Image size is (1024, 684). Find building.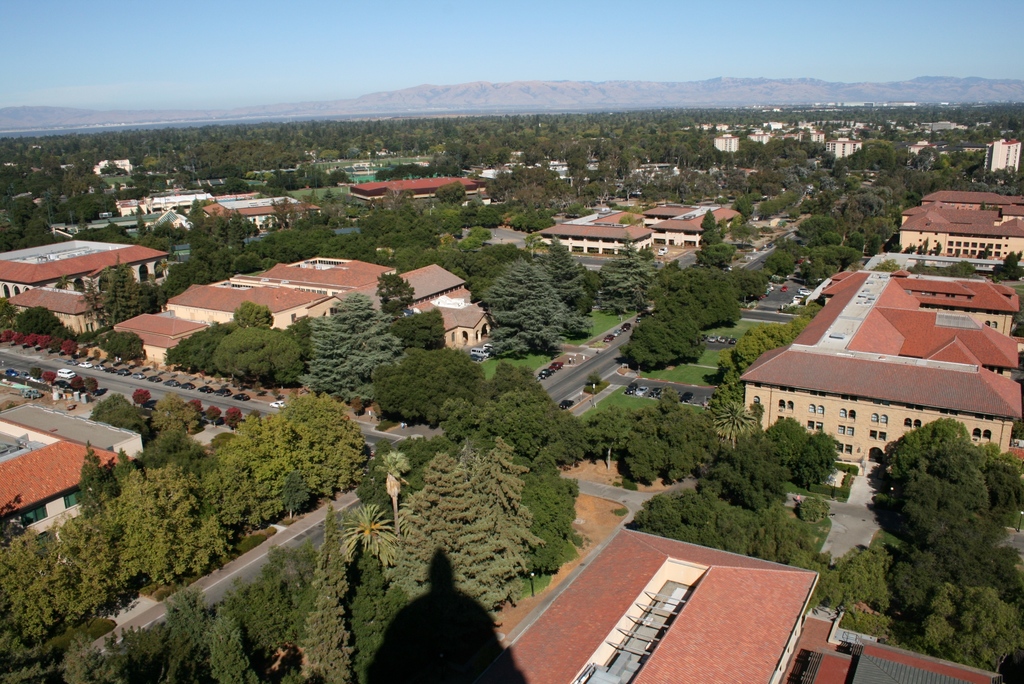
<bbox>0, 412, 141, 566</bbox>.
